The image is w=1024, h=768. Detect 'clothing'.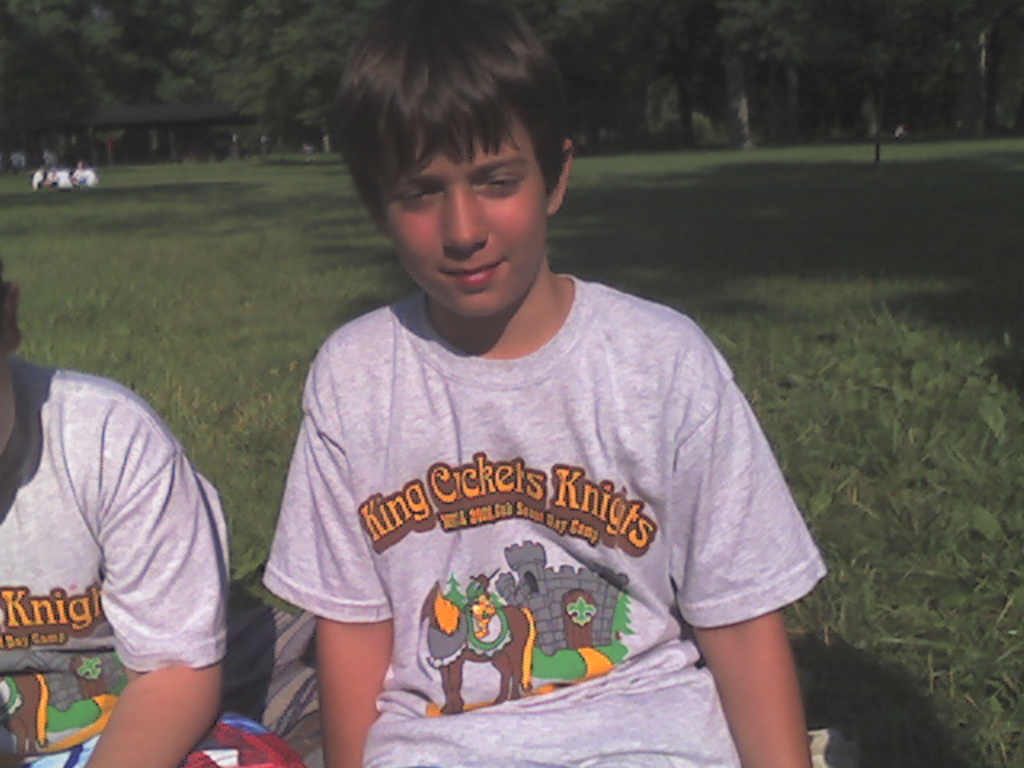
Detection: 472, 597, 496, 626.
